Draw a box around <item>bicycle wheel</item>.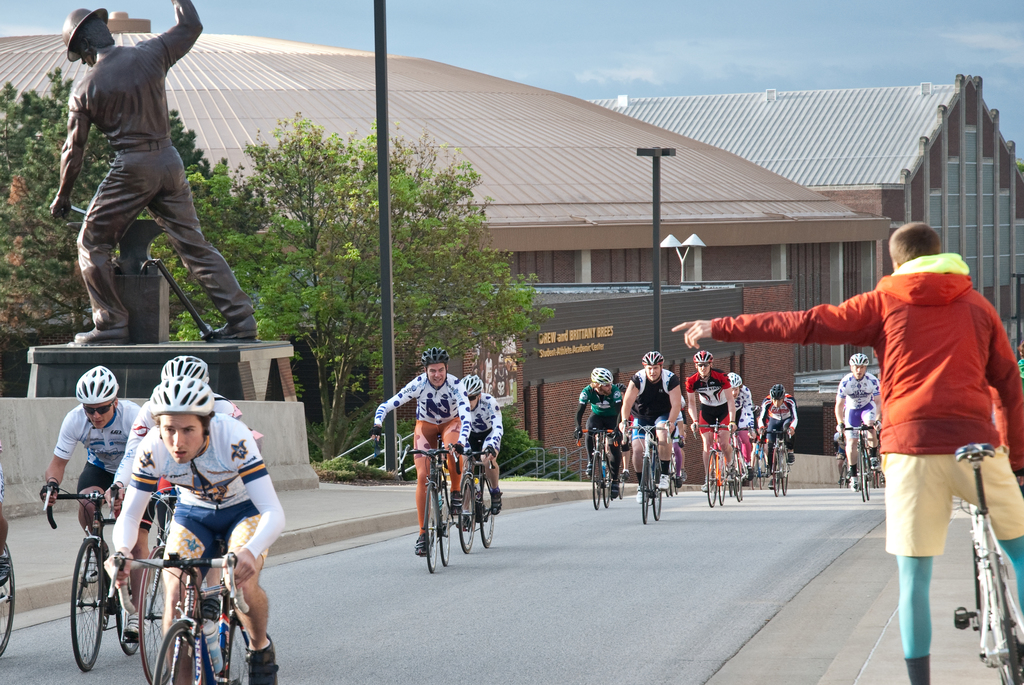
<region>731, 485, 732, 497</region>.
